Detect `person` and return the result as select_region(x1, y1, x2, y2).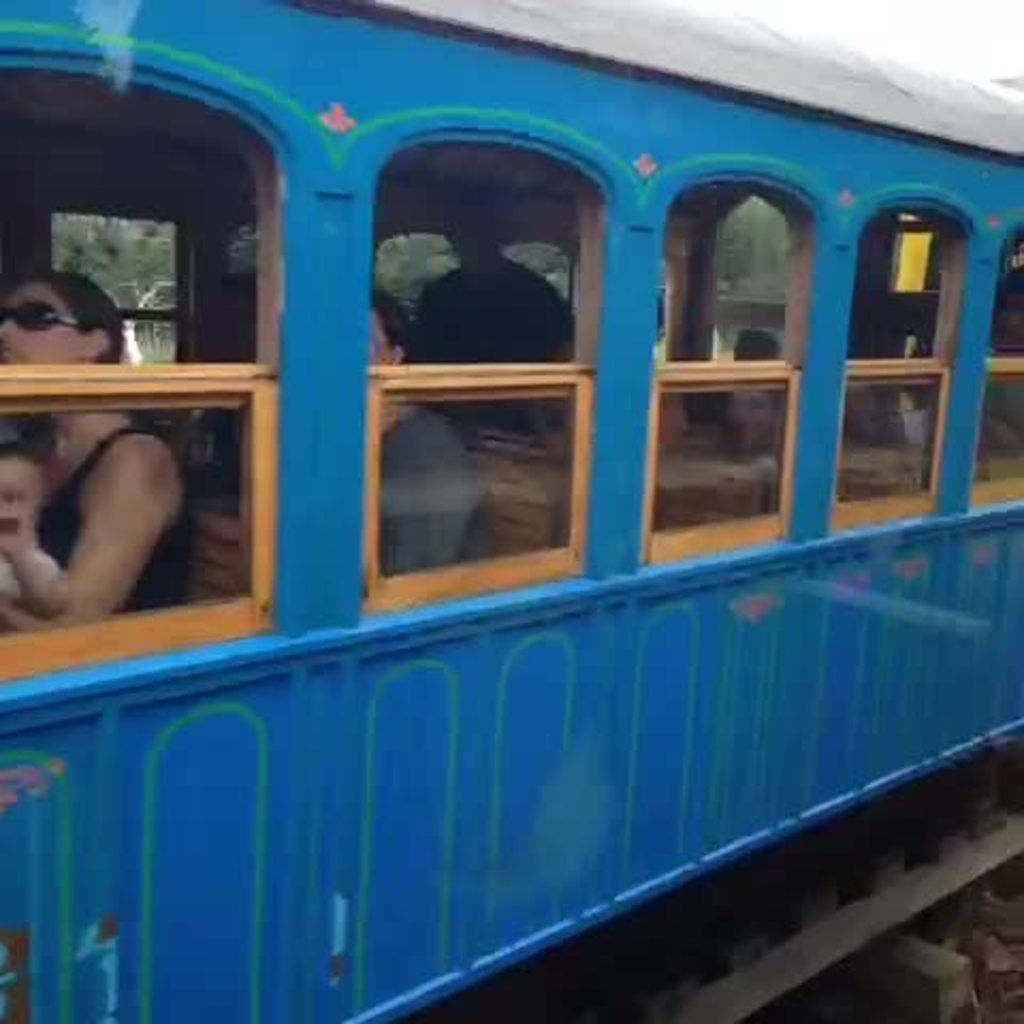
select_region(721, 326, 783, 446).
